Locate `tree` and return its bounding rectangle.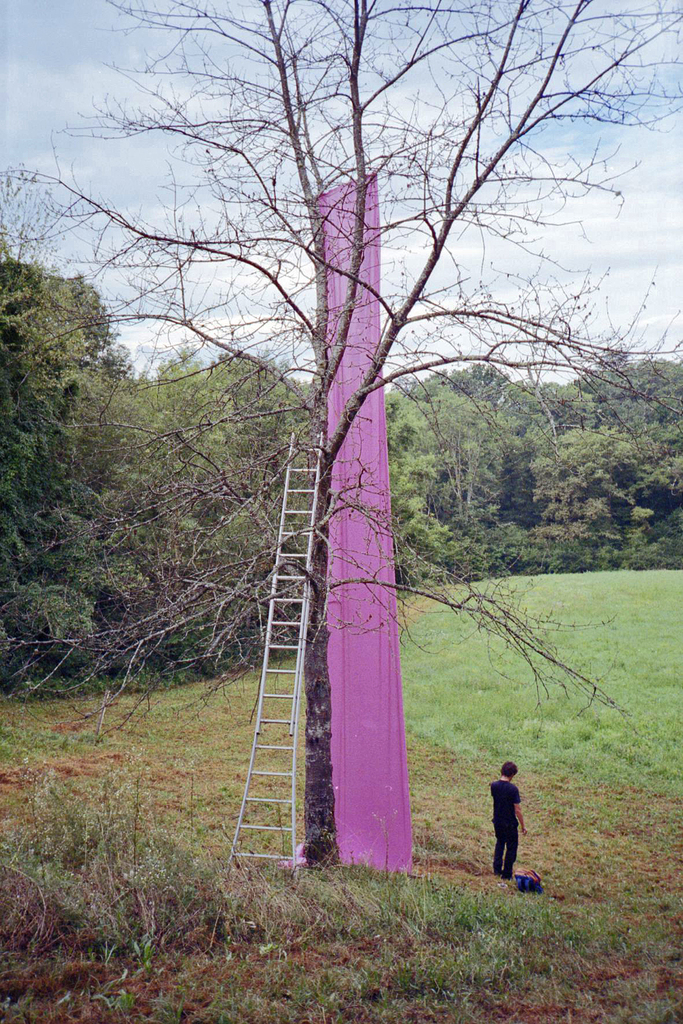
pyautogui.locateOnScreen(0, 283, 104, 538).
